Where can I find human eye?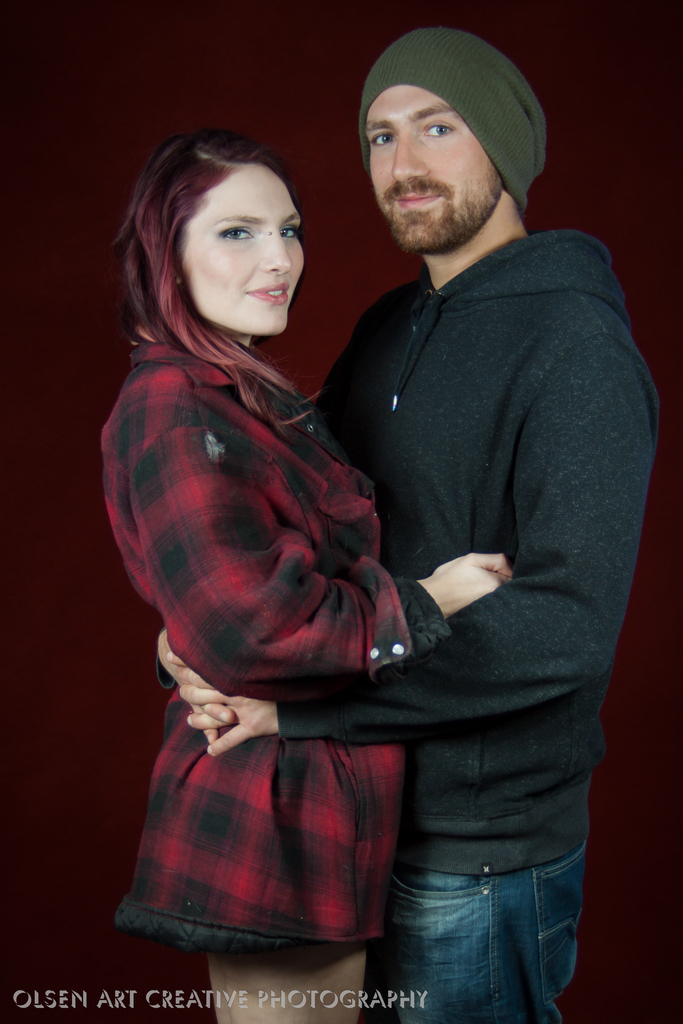
You can find it at [368,129,396,148].
